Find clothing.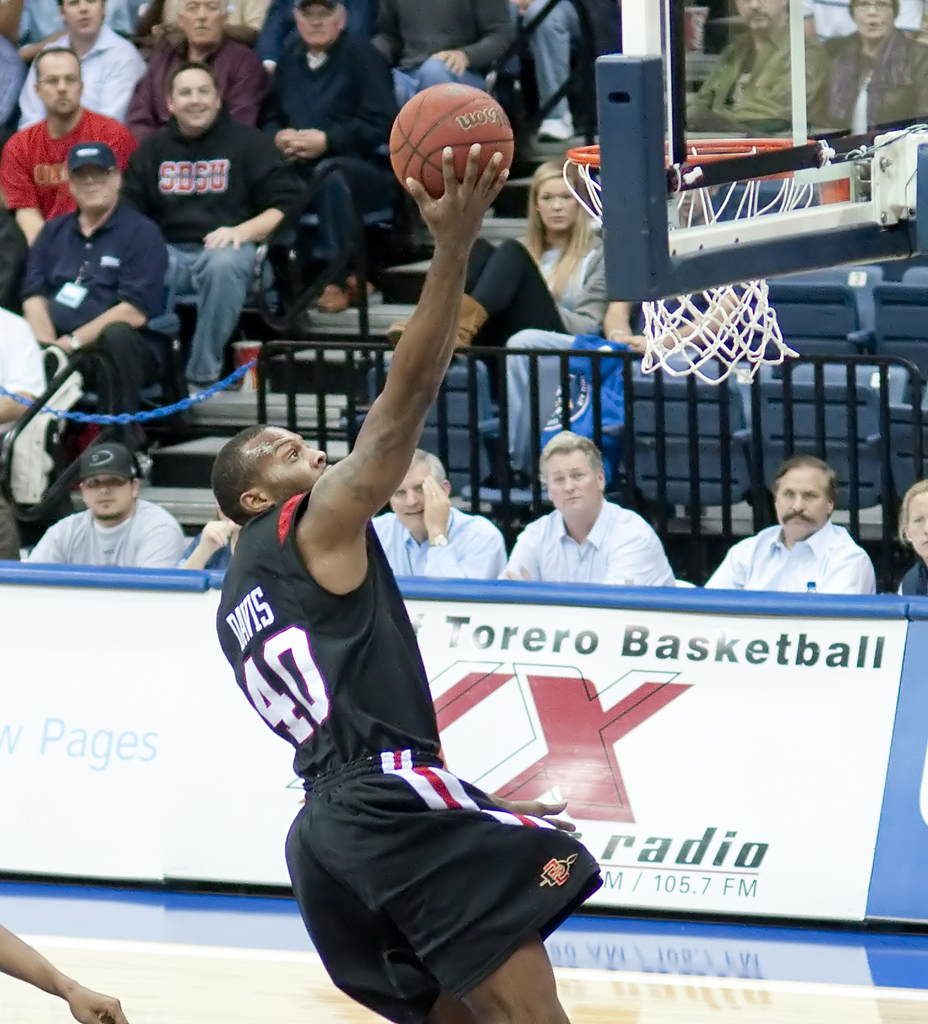
0,300,55,438.
